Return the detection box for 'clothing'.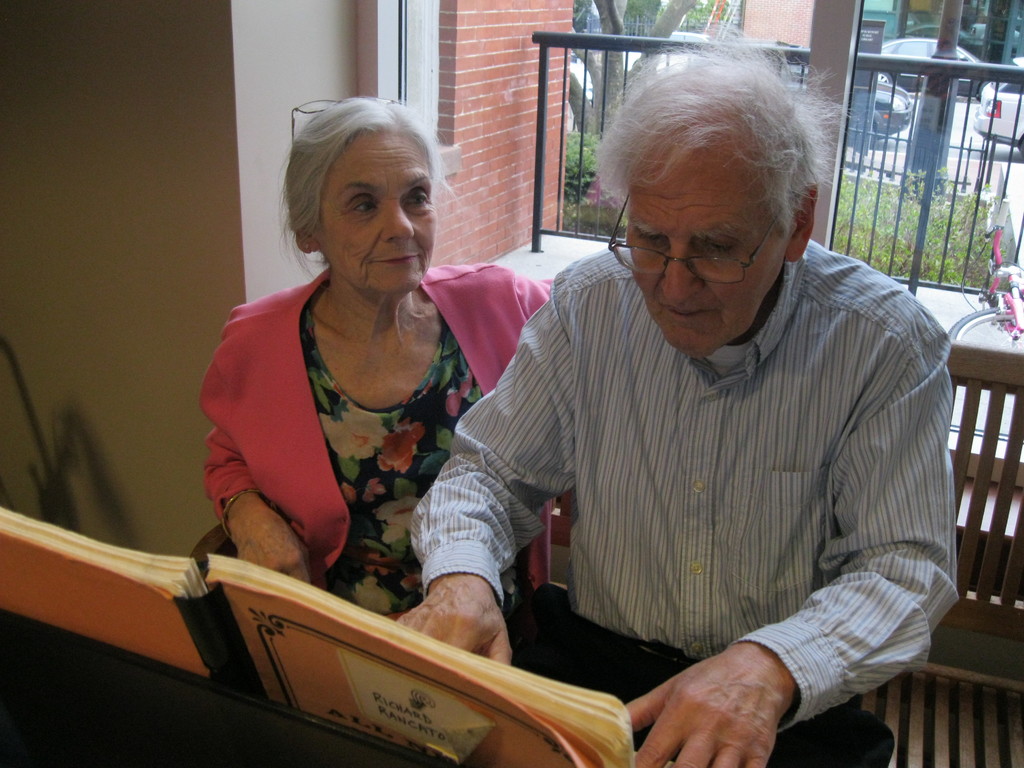
(x1=196, y1=262, x2=561, y2=665).
